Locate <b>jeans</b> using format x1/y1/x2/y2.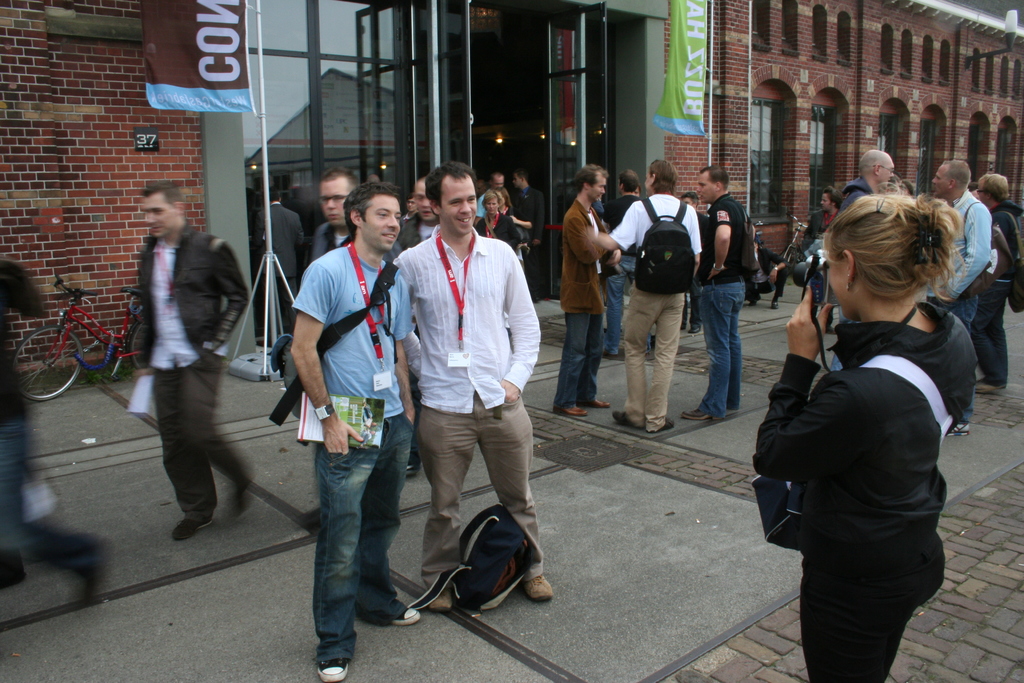
954/293/975/325.
